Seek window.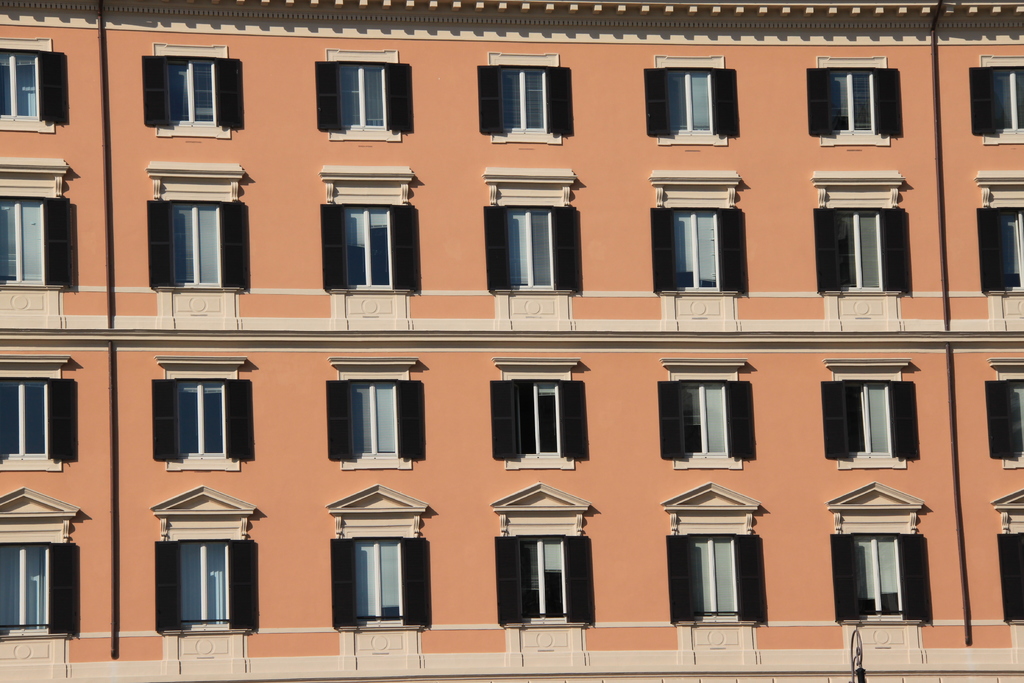
pyautogui.locateOnScreen(977, 49, 1023, 144).
